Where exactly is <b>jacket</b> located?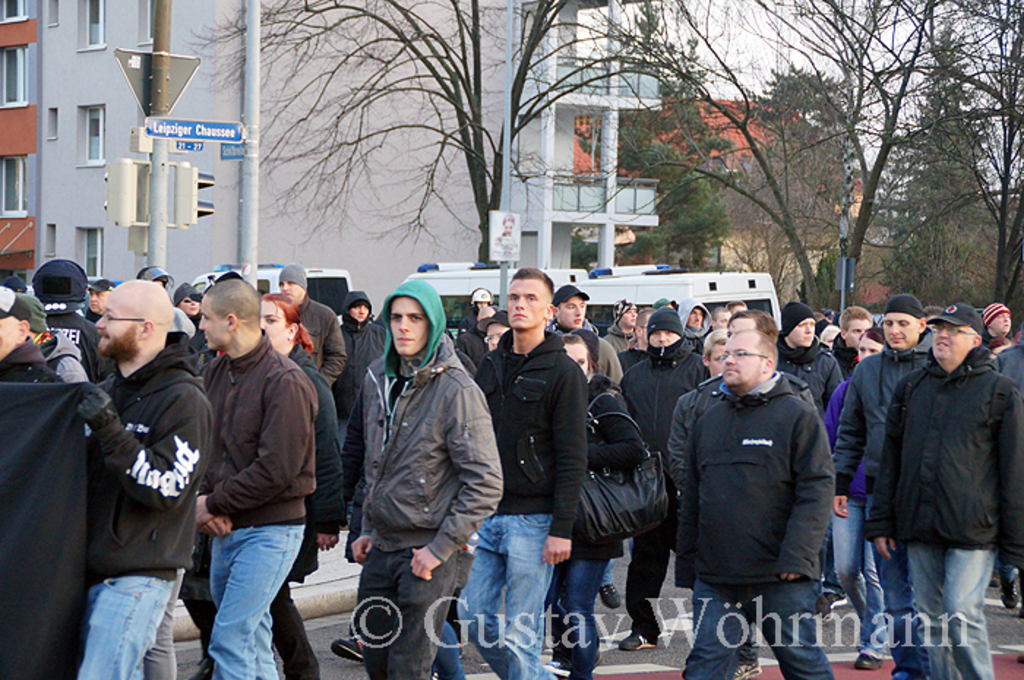
Its bounding box is pyautogui.locateOnScreen(866, 341, 1023, 567).
